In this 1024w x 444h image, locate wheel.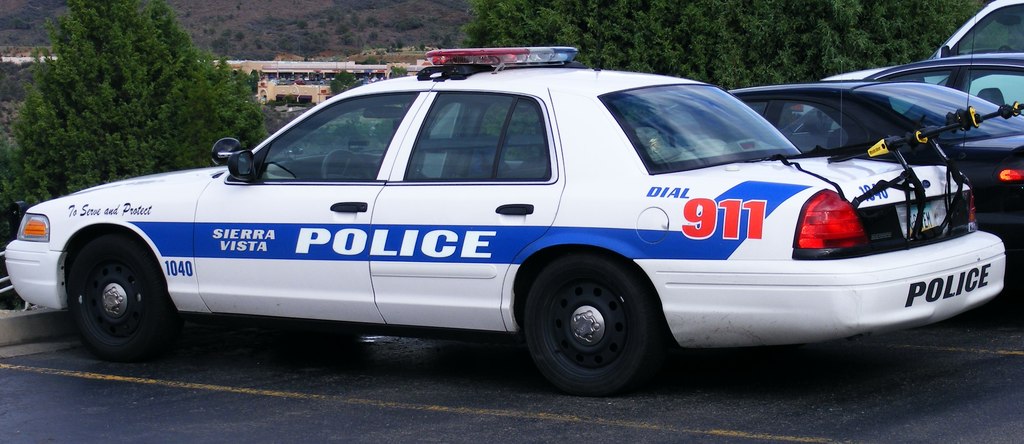
Bounding box: 522, 250, 660, 377.
